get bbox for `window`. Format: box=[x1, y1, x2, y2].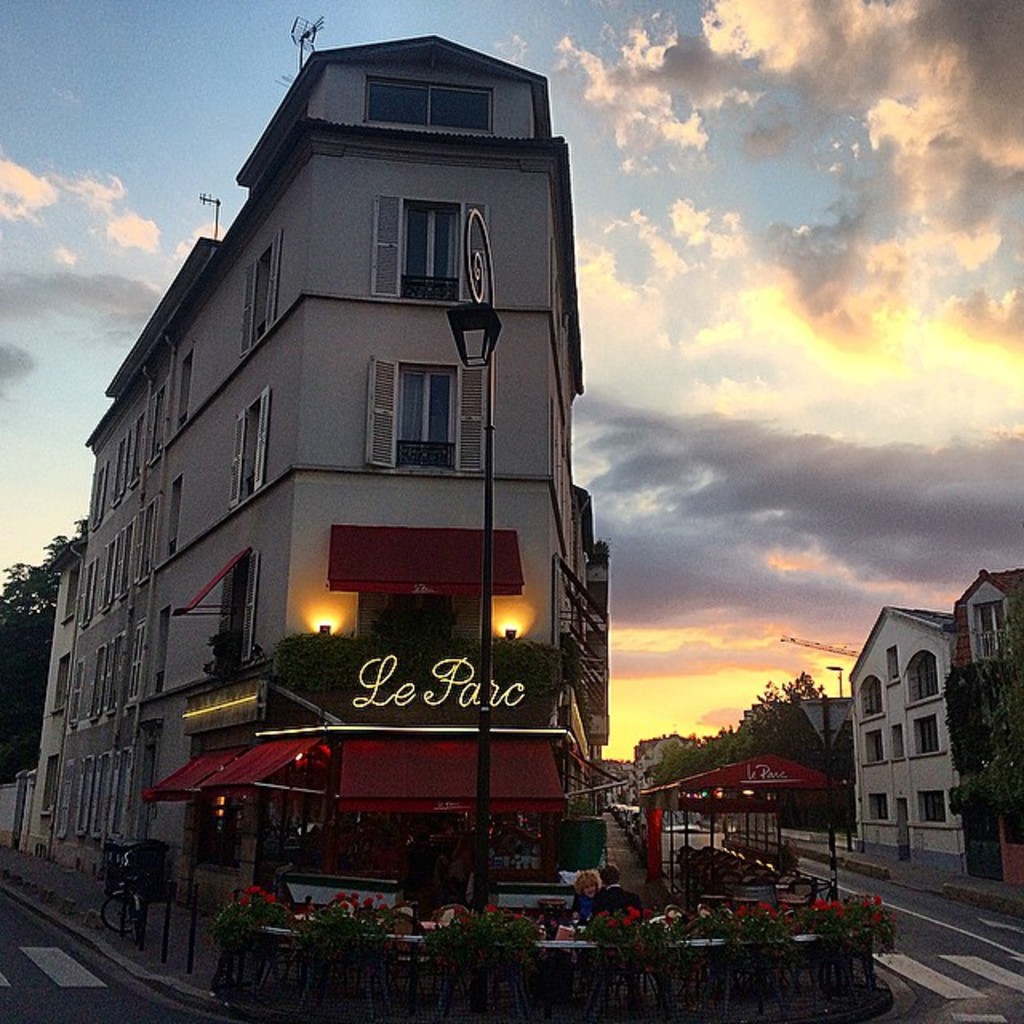
box=[910, 717, 936, 750].
